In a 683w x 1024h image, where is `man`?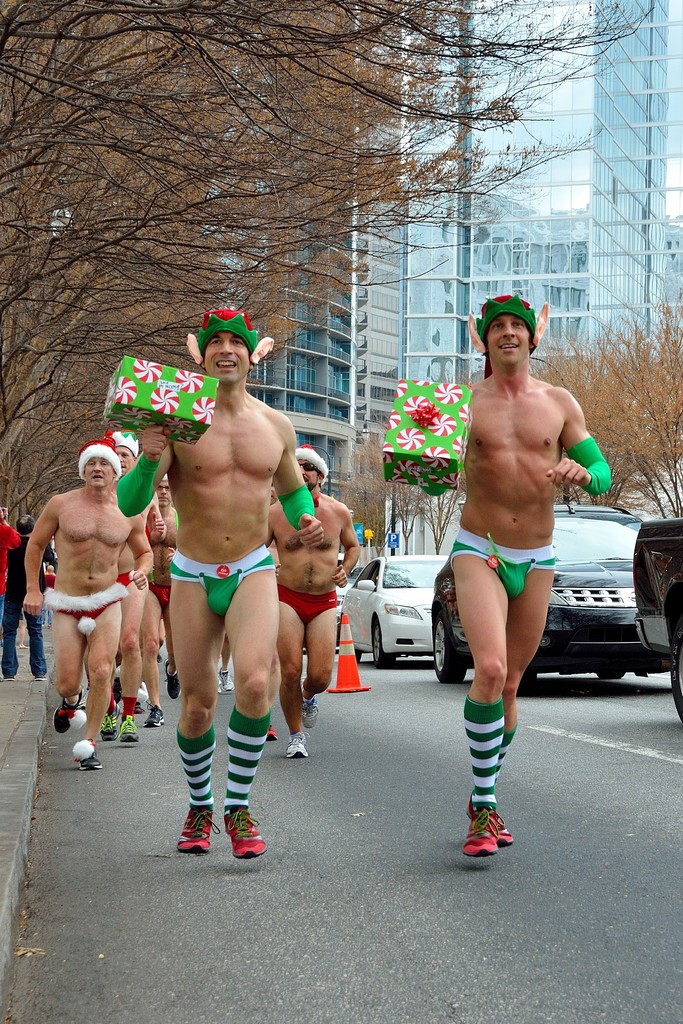
<region>115, 308, 321, 859</region>.
